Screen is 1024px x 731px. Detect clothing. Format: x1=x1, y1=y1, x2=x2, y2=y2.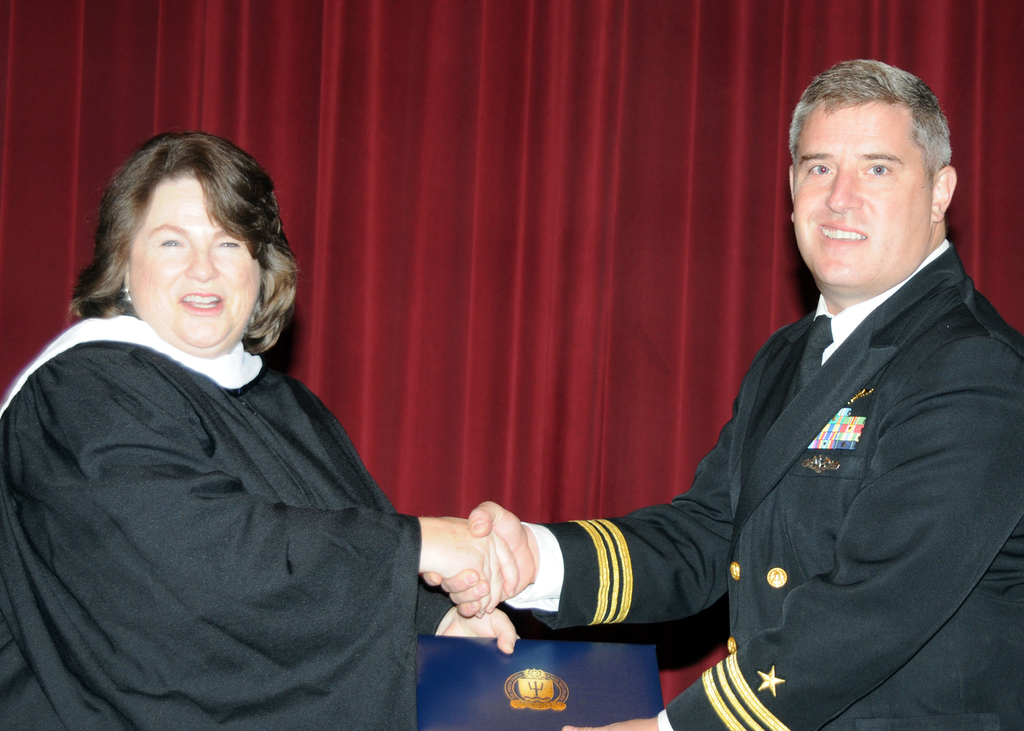
x1=536, y1=258, x2=1023, y2=730.
